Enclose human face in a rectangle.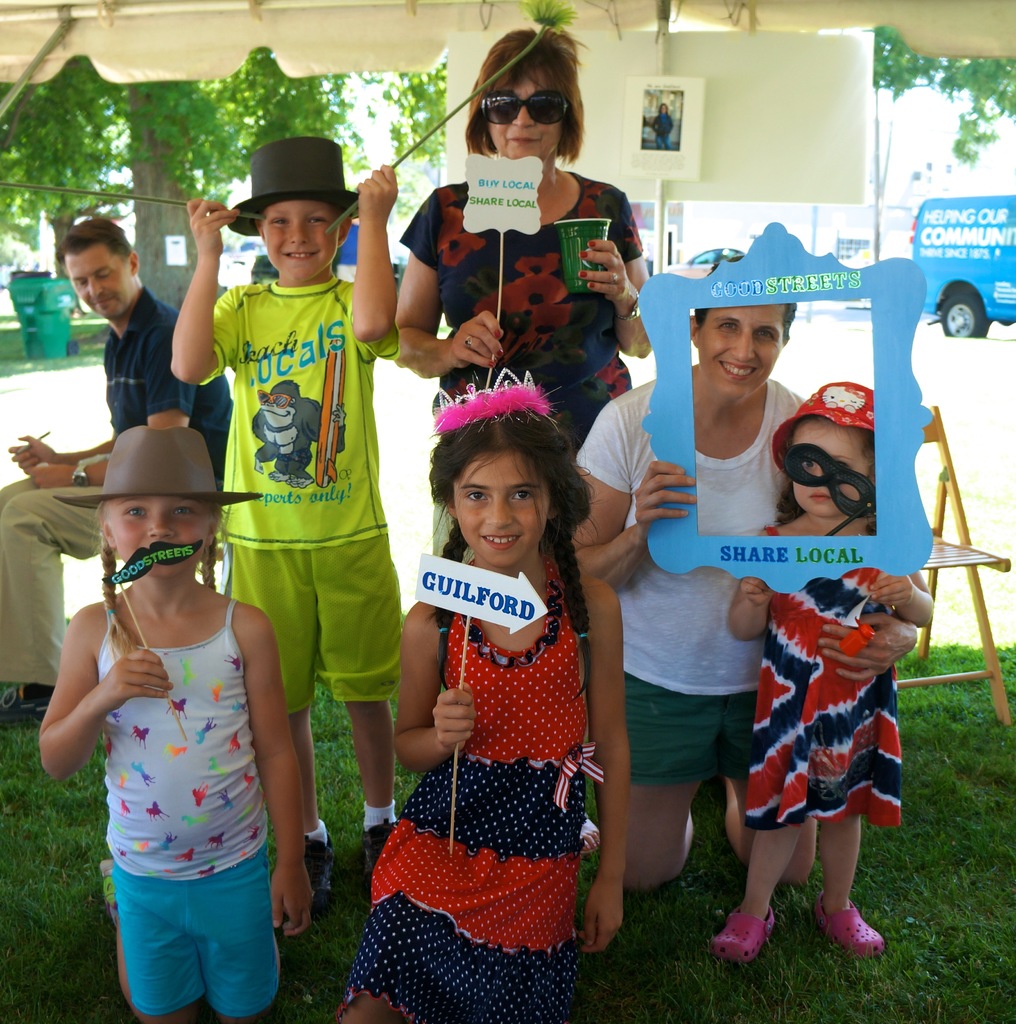
detection(457, 452, 548, 571).
